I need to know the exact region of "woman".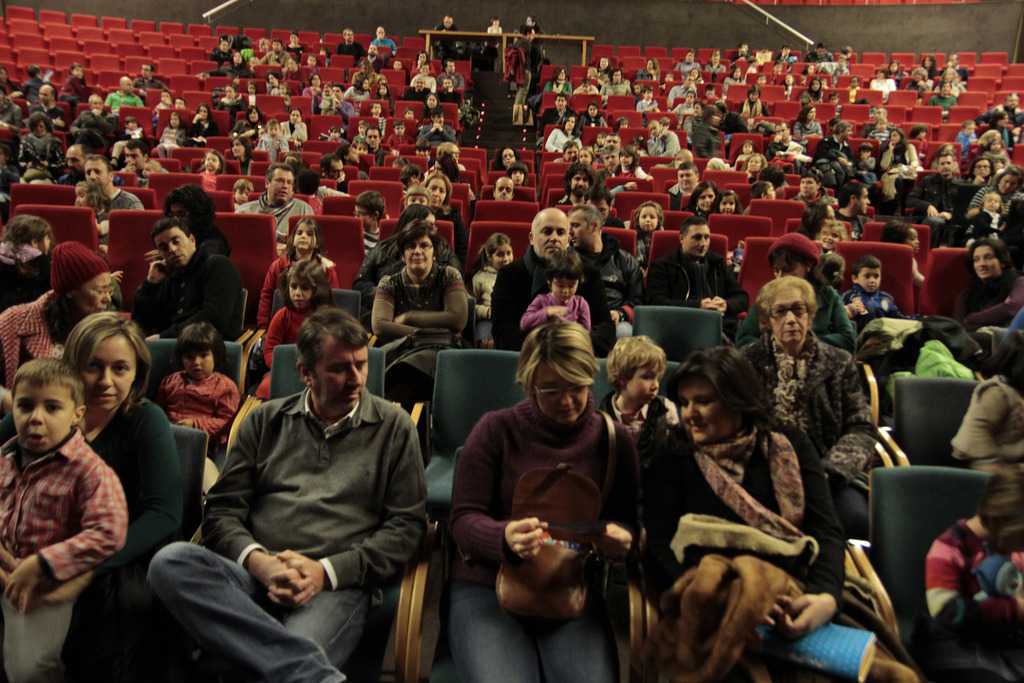
Region: detection(419, 177, 465, 263).
